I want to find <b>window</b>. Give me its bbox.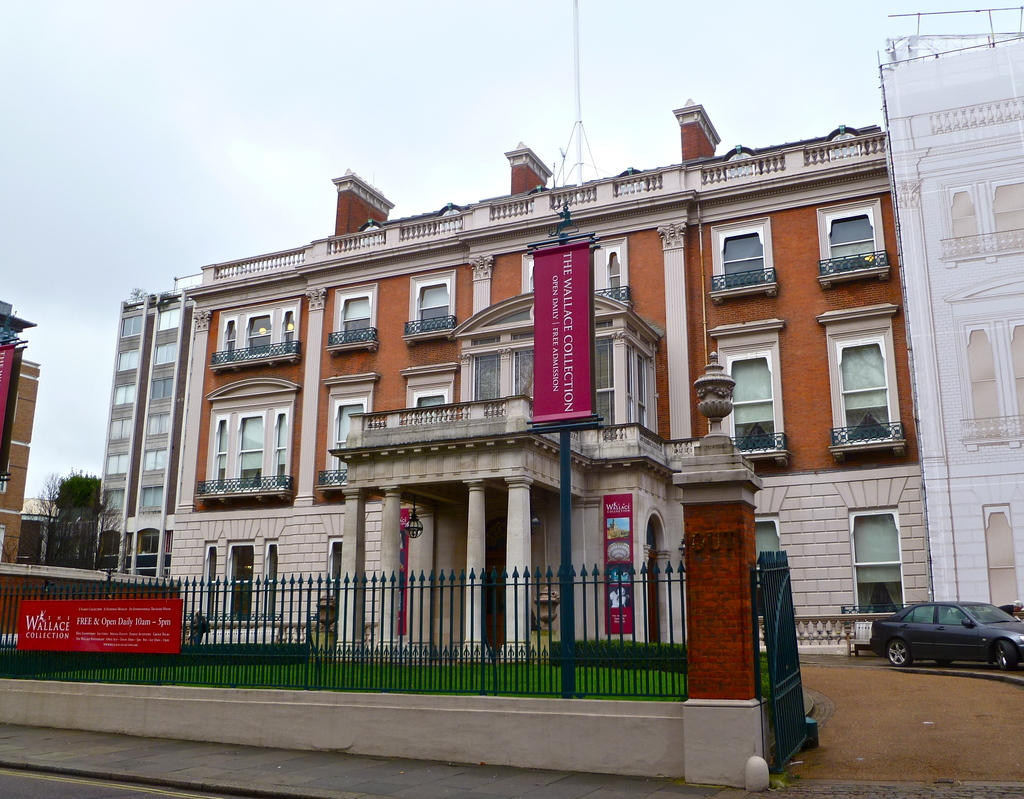
411, 274, 463, 341.
